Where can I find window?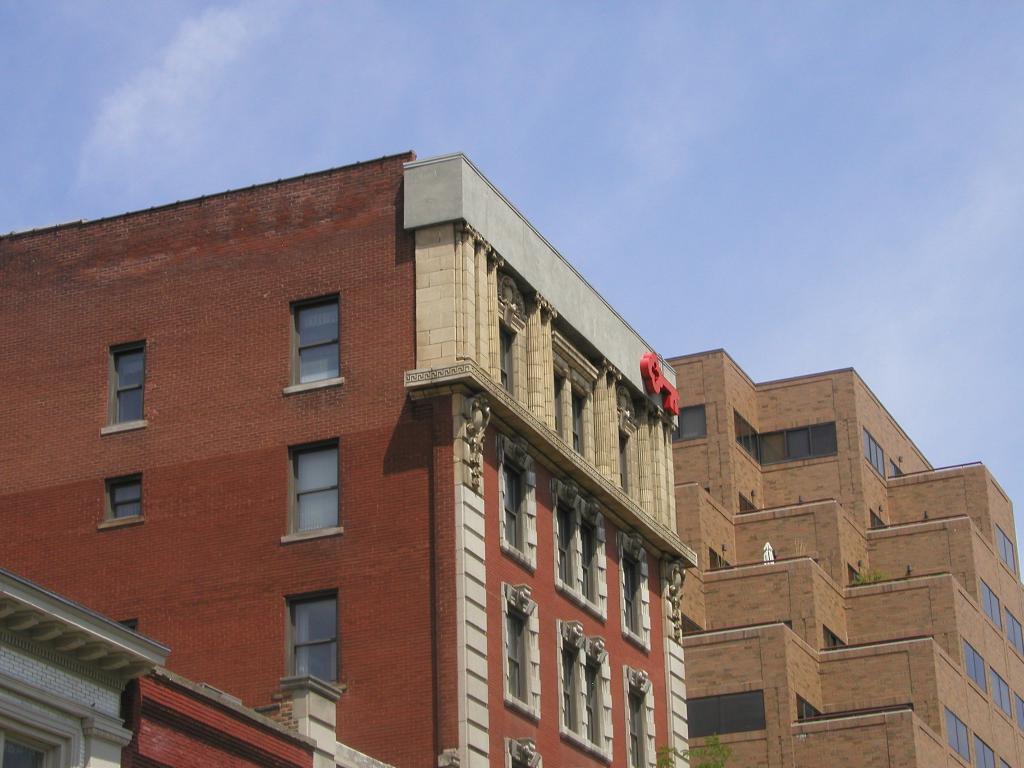
You can find it at select_region(284, 295, 350, 398).
